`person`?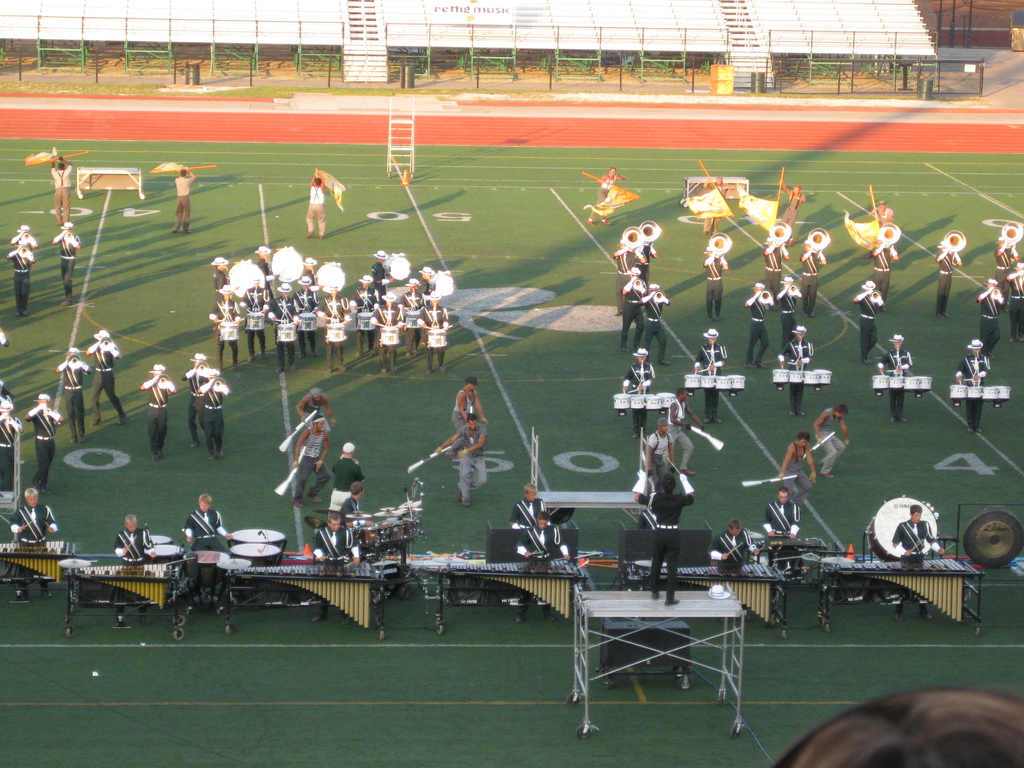
[319,284,356,372]
